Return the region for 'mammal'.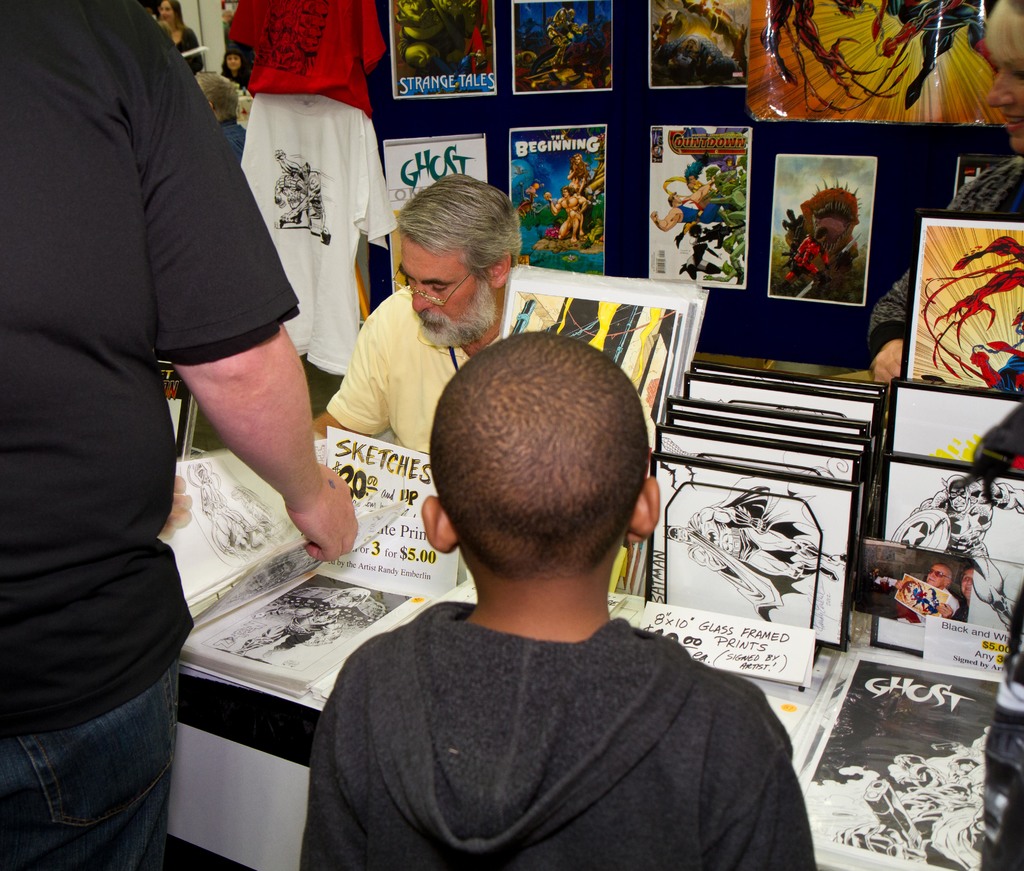
(900, 566, 966, 628).
